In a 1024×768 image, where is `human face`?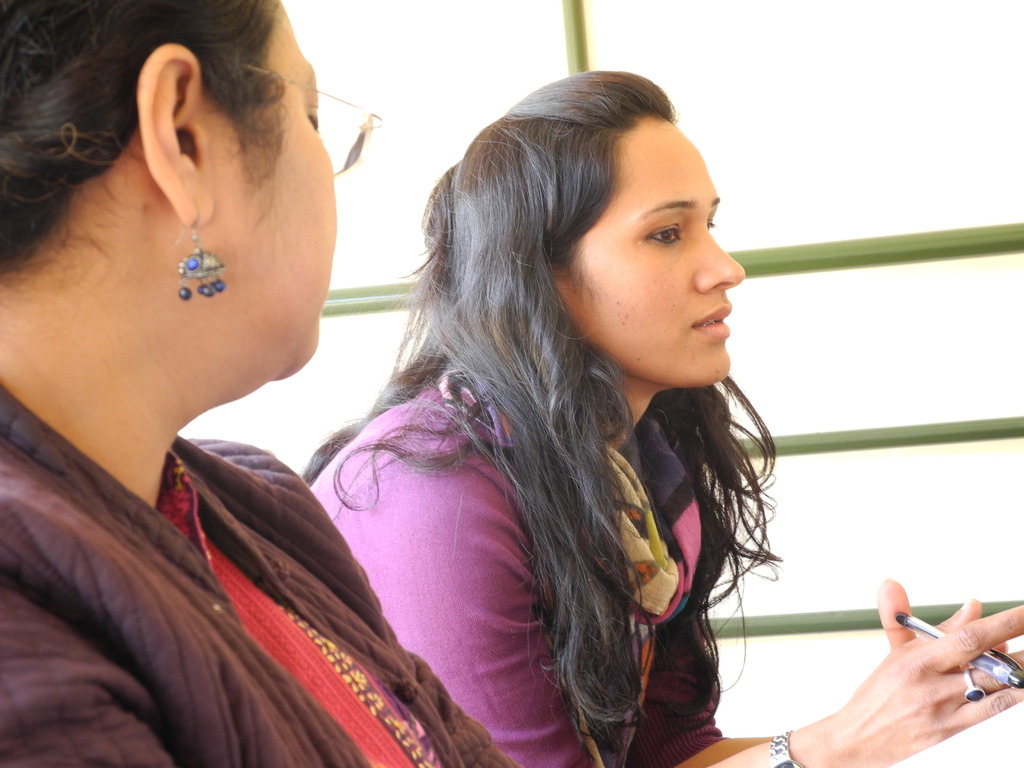
box=[241, 15, 338, 373].
